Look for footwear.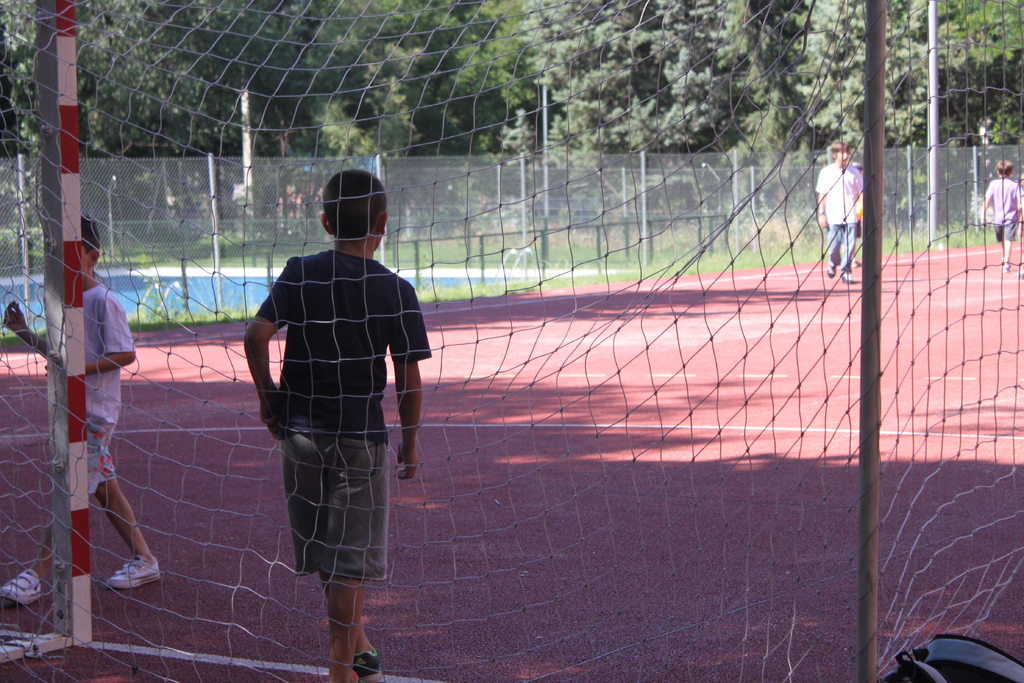
Found: [x1=353, y1=646, x2=383, y2=682].
